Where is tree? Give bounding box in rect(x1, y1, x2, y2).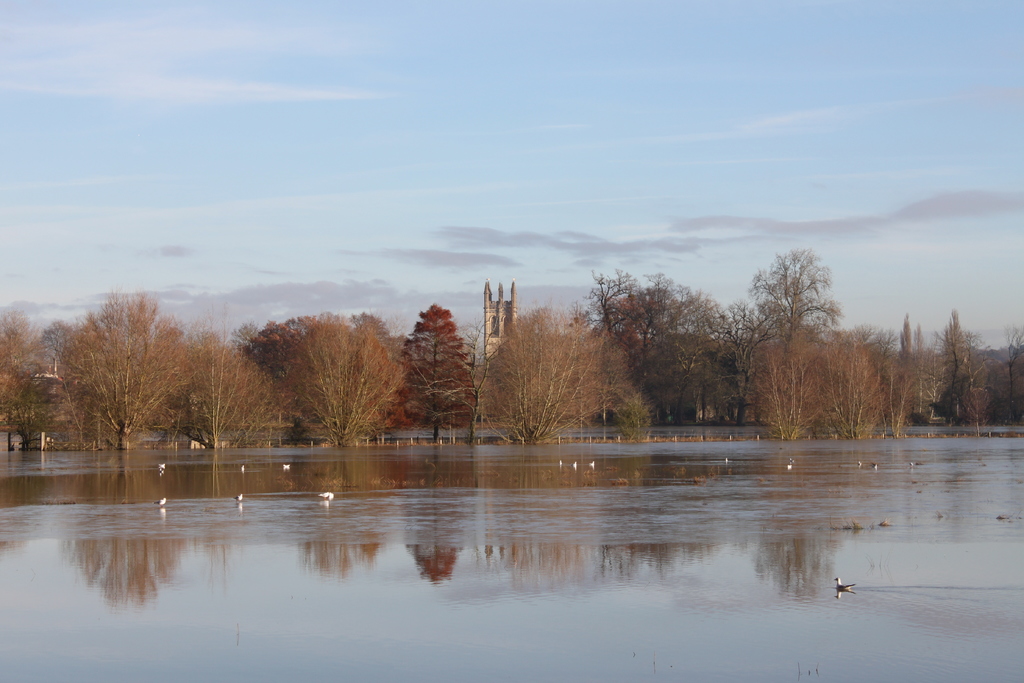
rect(876, 355, 919, 436).
